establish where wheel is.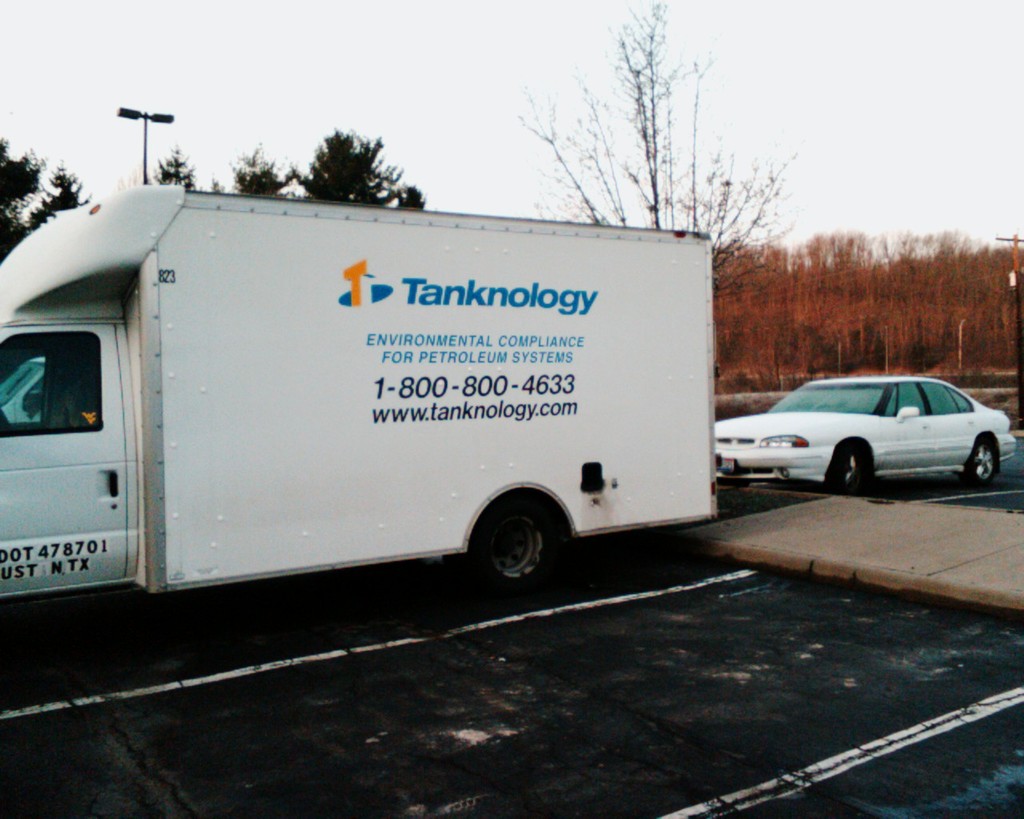
Established at pyautogui.locateOnScreen(454, 500, 562, 589).
